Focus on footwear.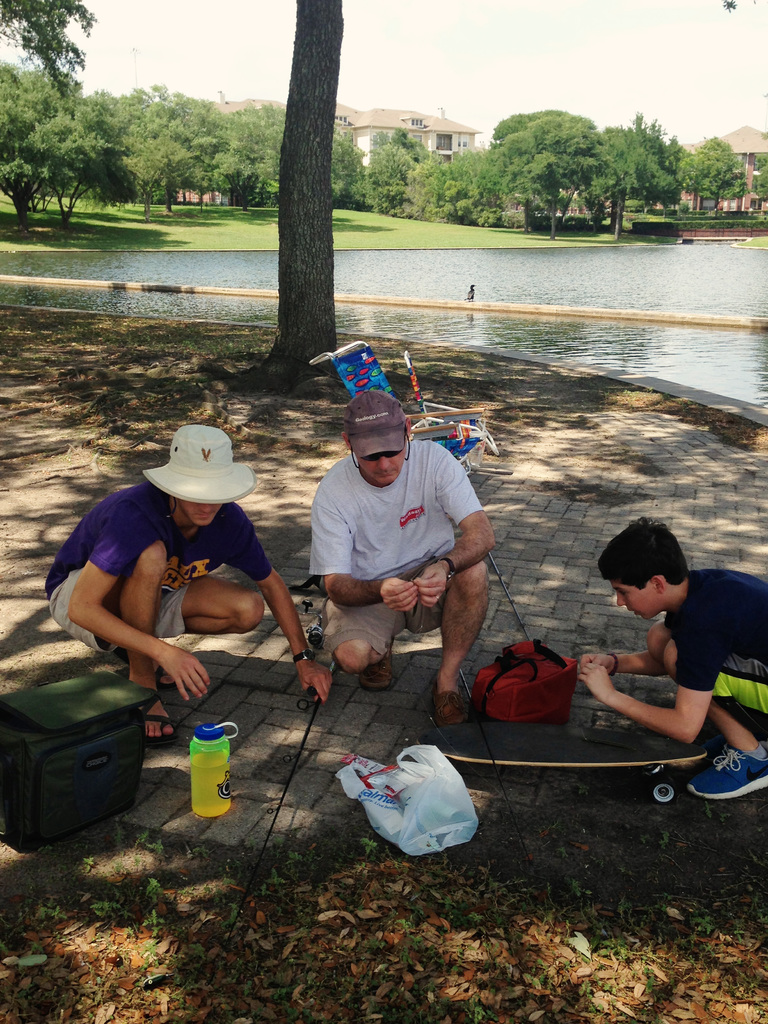
Focused at 431 671 468 725.
